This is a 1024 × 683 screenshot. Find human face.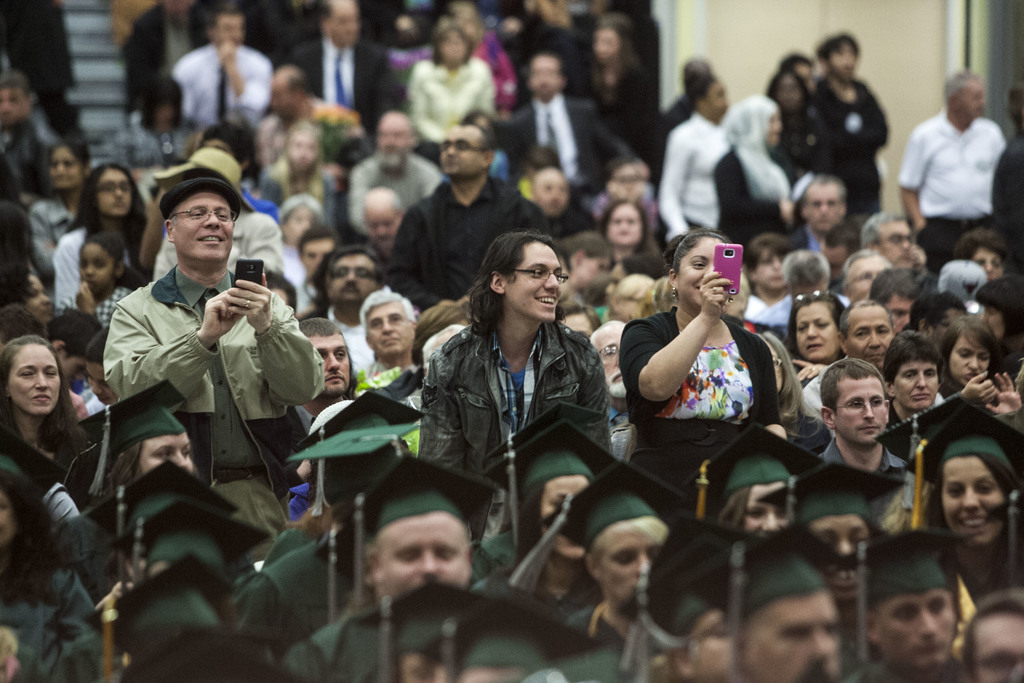
Bounding box: x1=598, y1=320, x2=625, y2=399.
